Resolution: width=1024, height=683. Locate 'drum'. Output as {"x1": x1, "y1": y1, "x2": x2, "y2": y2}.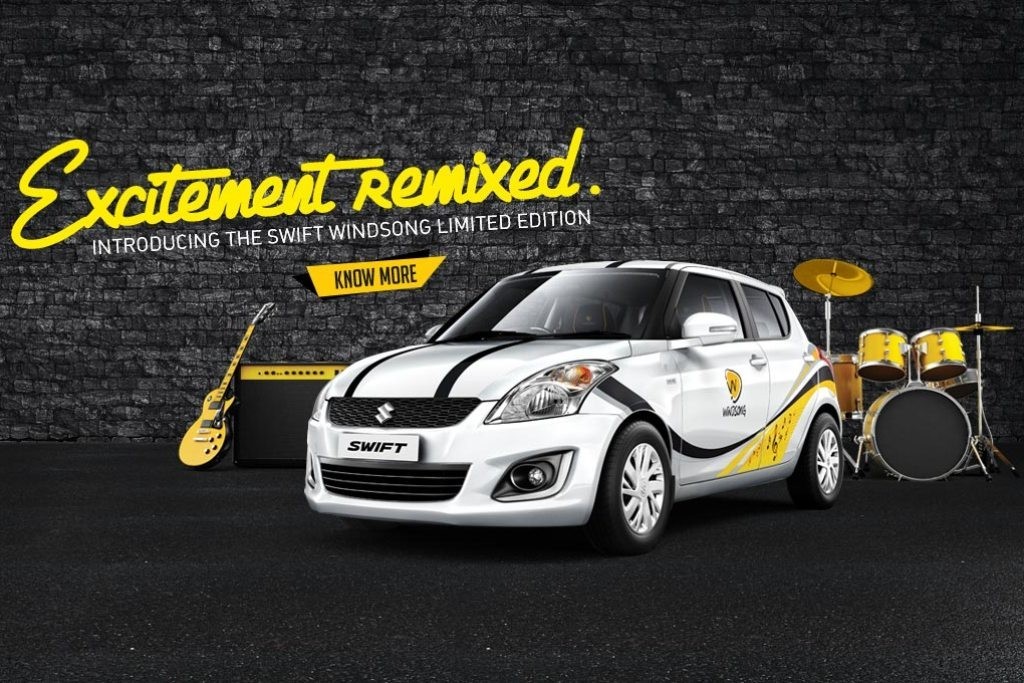
{"x1": 913, "y1": 329, "x2": 969, "y2": 382}.
